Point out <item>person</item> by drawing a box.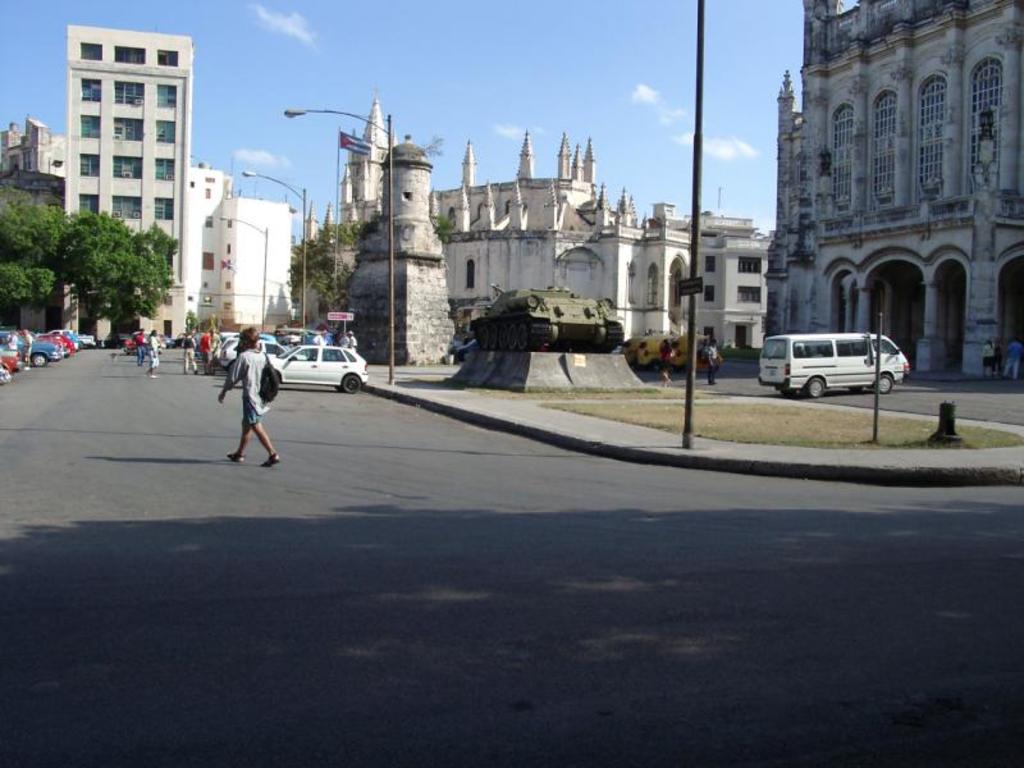
detection(332, 328, 352, 347).
